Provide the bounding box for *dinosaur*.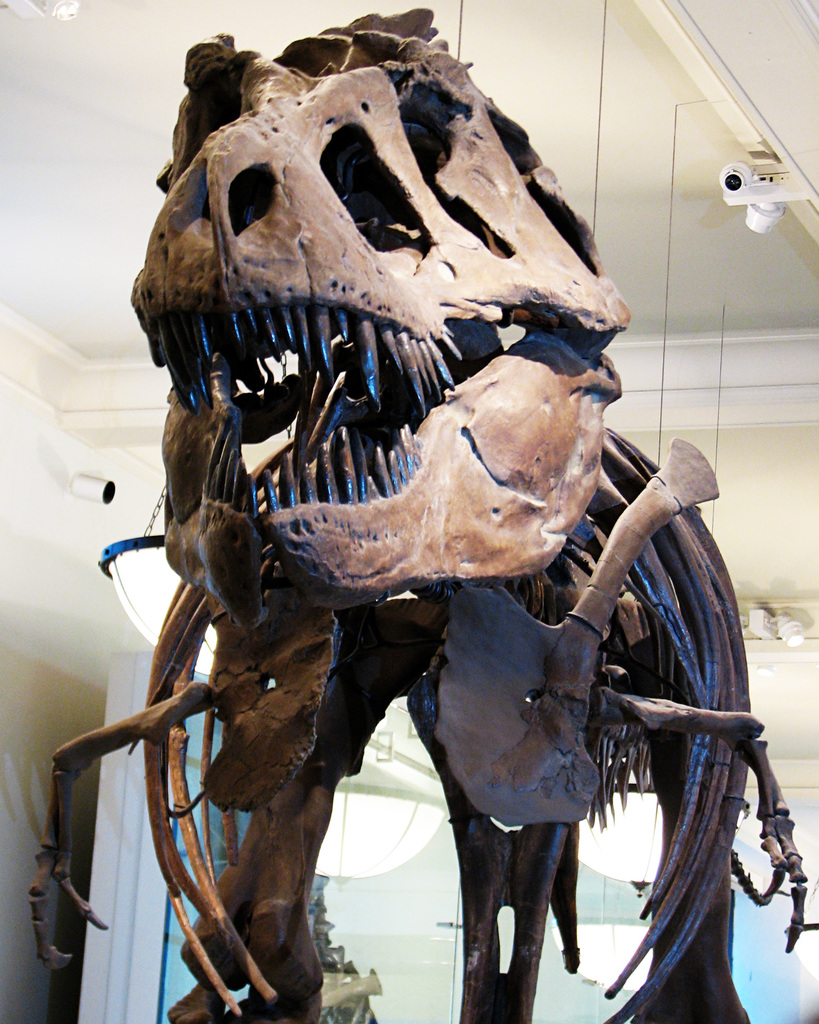
locate(118, 14, 815, 1021).
